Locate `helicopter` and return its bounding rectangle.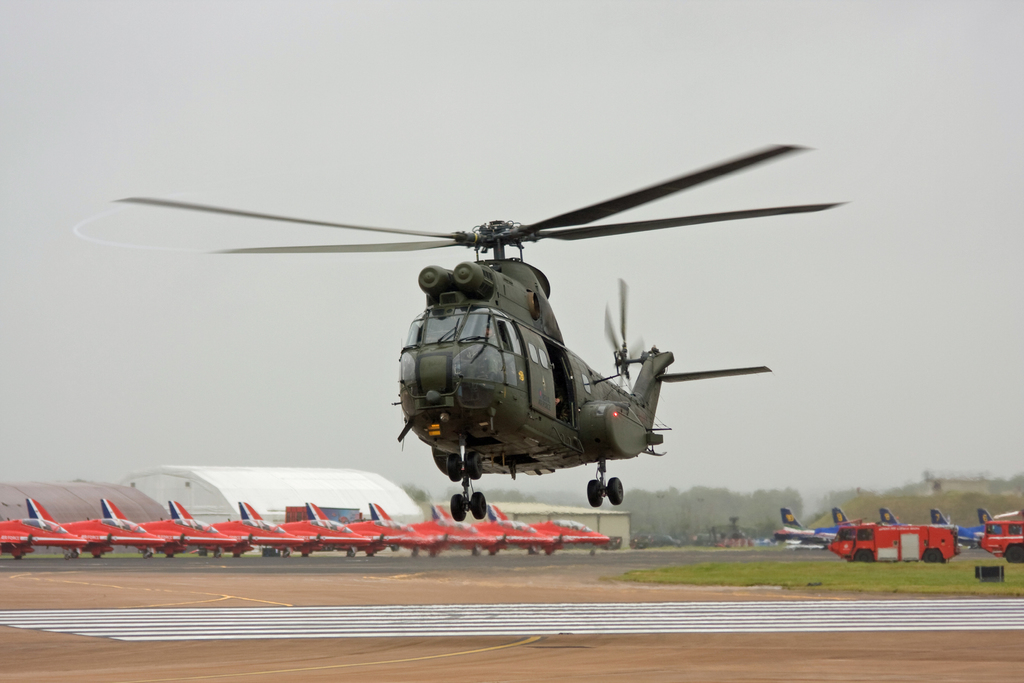
110,141,851,522.
